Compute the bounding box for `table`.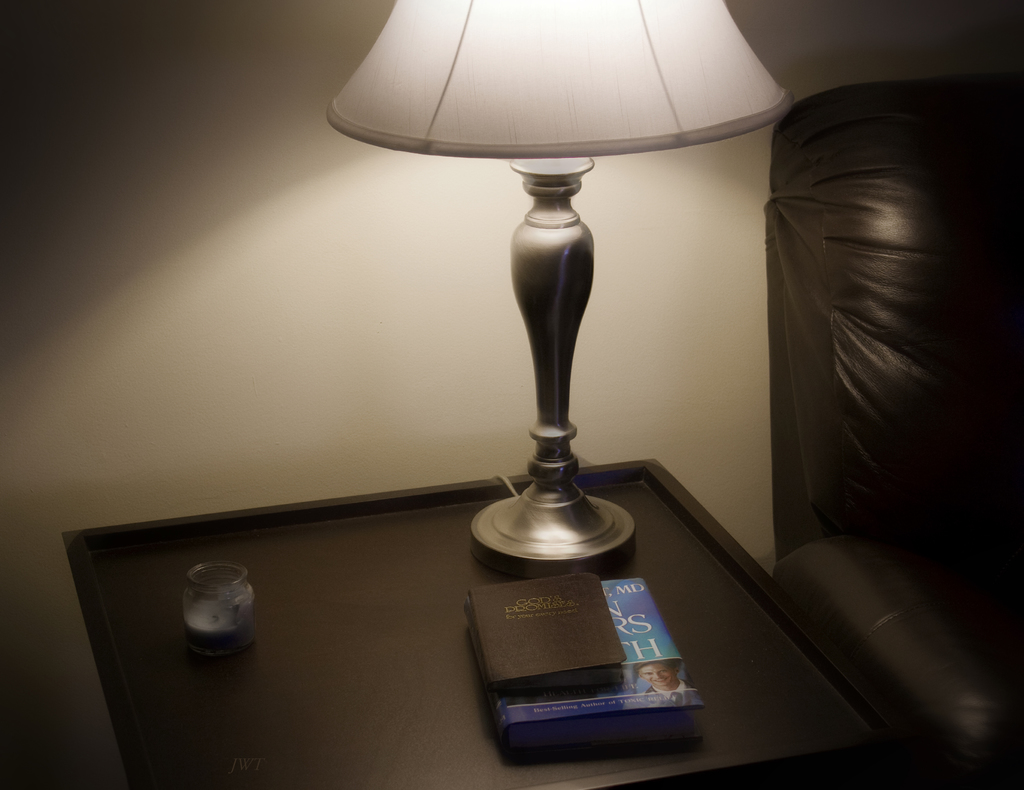
box(64, 456, 902, 789).
